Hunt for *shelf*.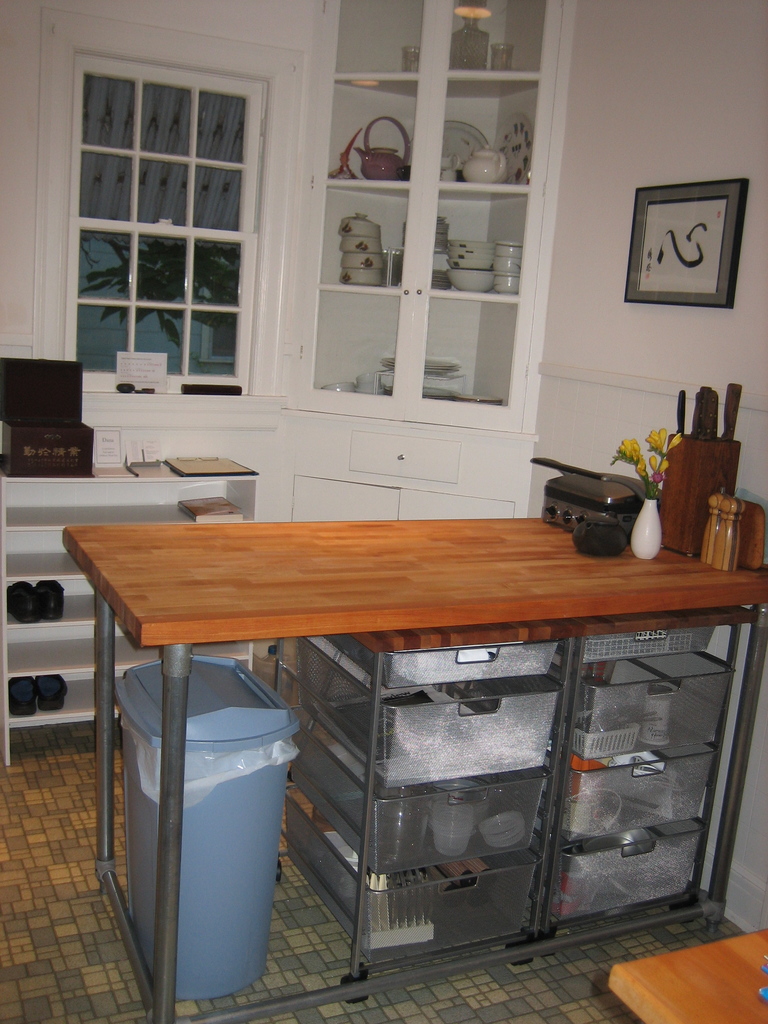
Hunted down at <bbox>268, 45, 584, 430</bbox>.
